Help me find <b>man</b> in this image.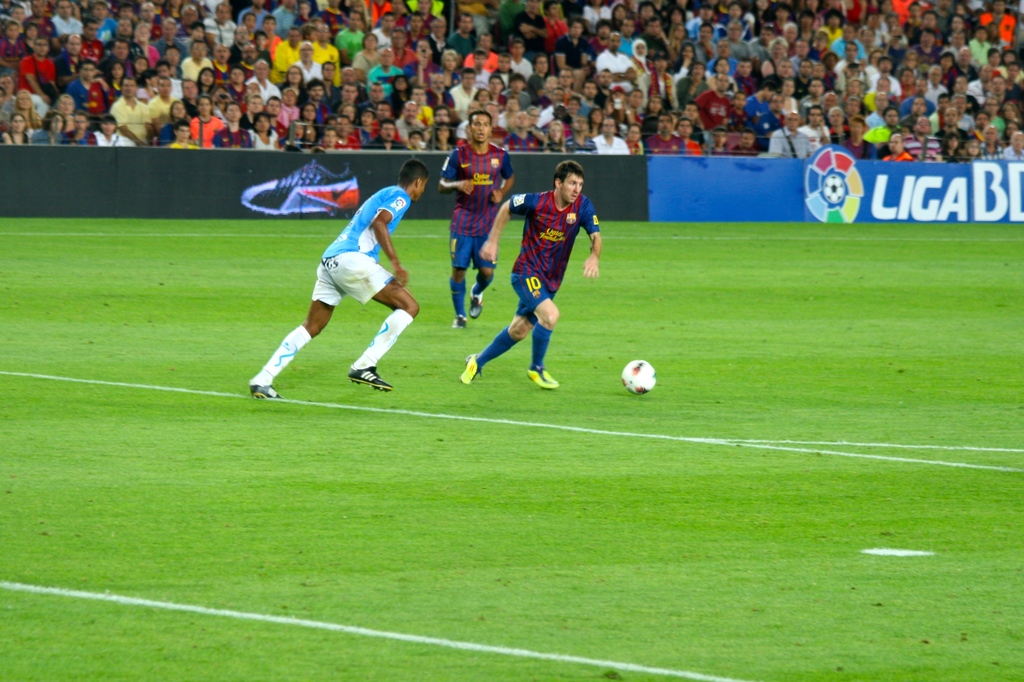
Found it: bbox=[922, 63, 946, 104].
